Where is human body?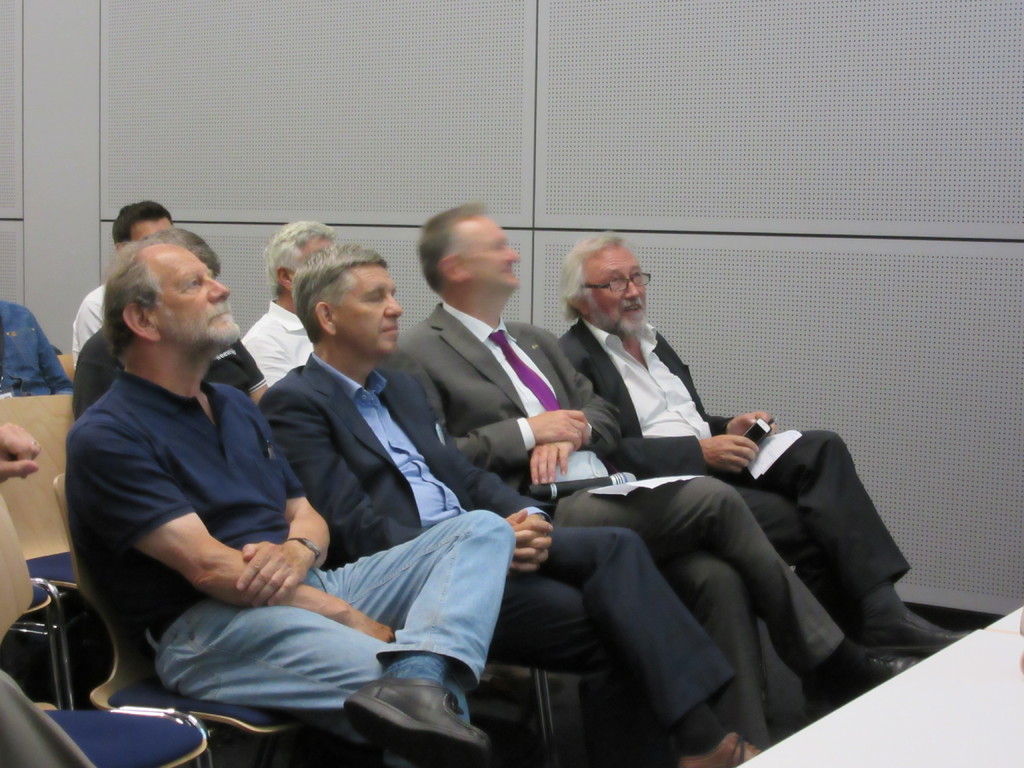
401/204/918/740.
